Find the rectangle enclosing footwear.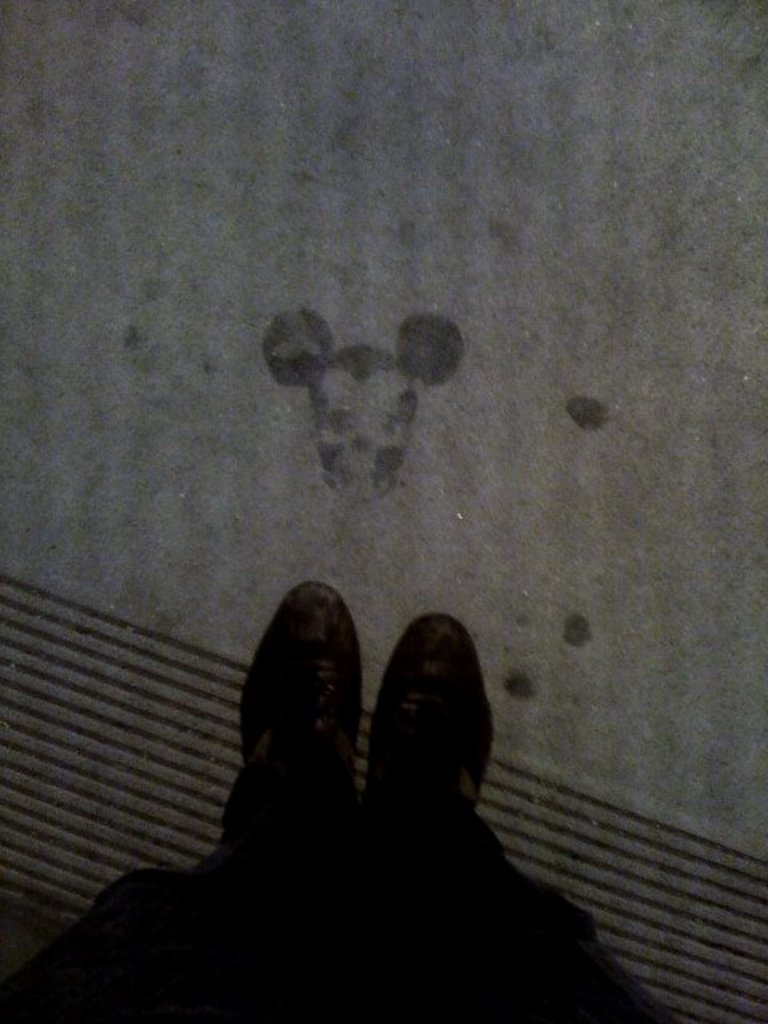
(x1=370, y1=610, x2=498, y2=818).
